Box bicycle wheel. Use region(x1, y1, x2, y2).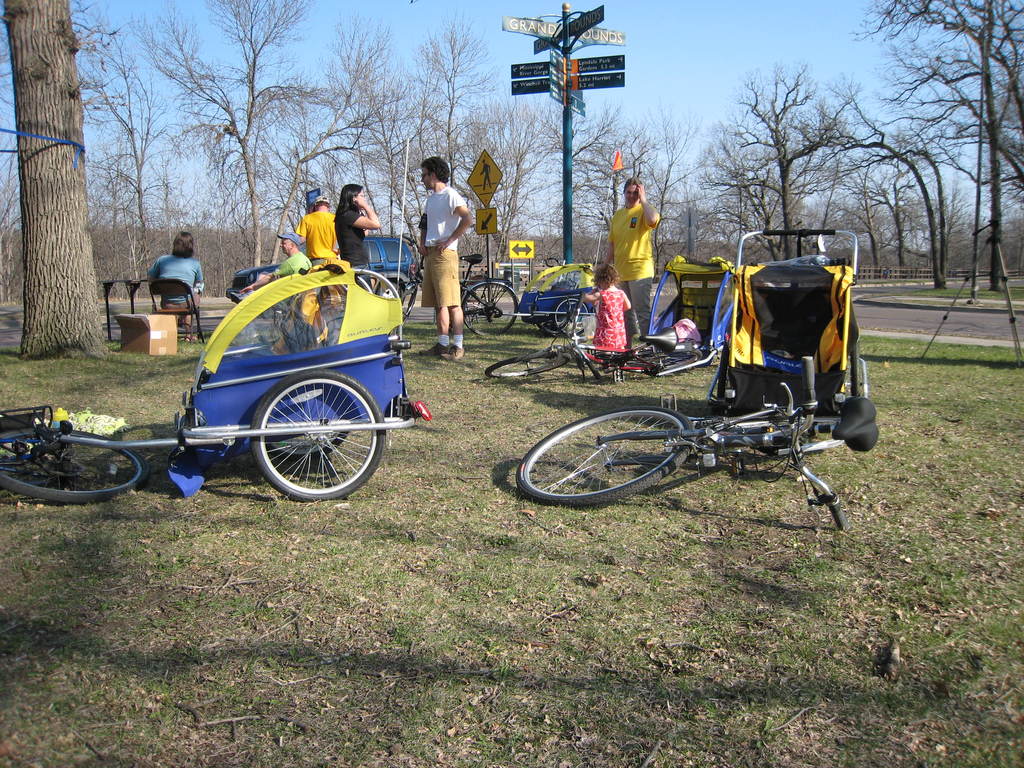
region(649, 336, 706, 383).
